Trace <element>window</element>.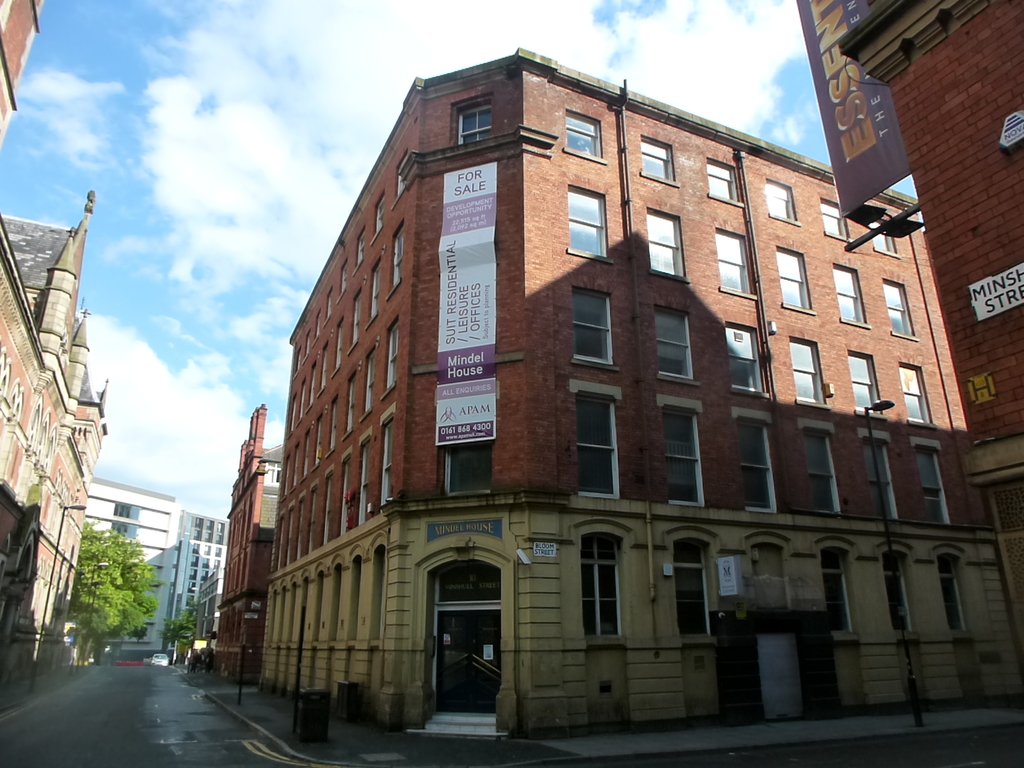
Traced to left=900, top=363, right=929, bottom=428.
